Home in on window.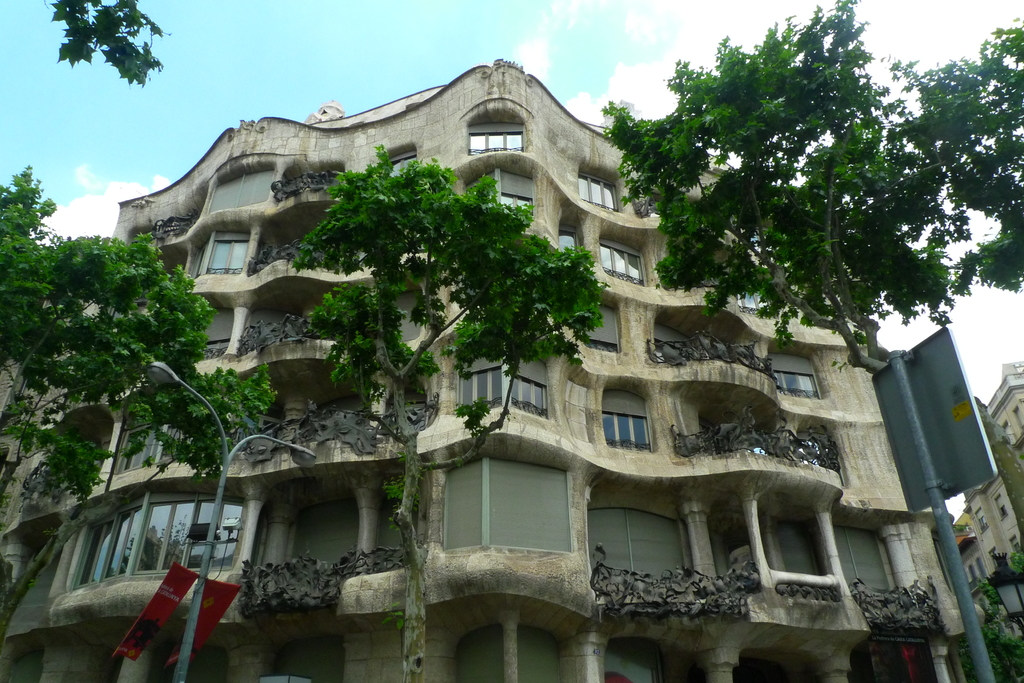
Homed in at box=[383, 147, 422, 189].
